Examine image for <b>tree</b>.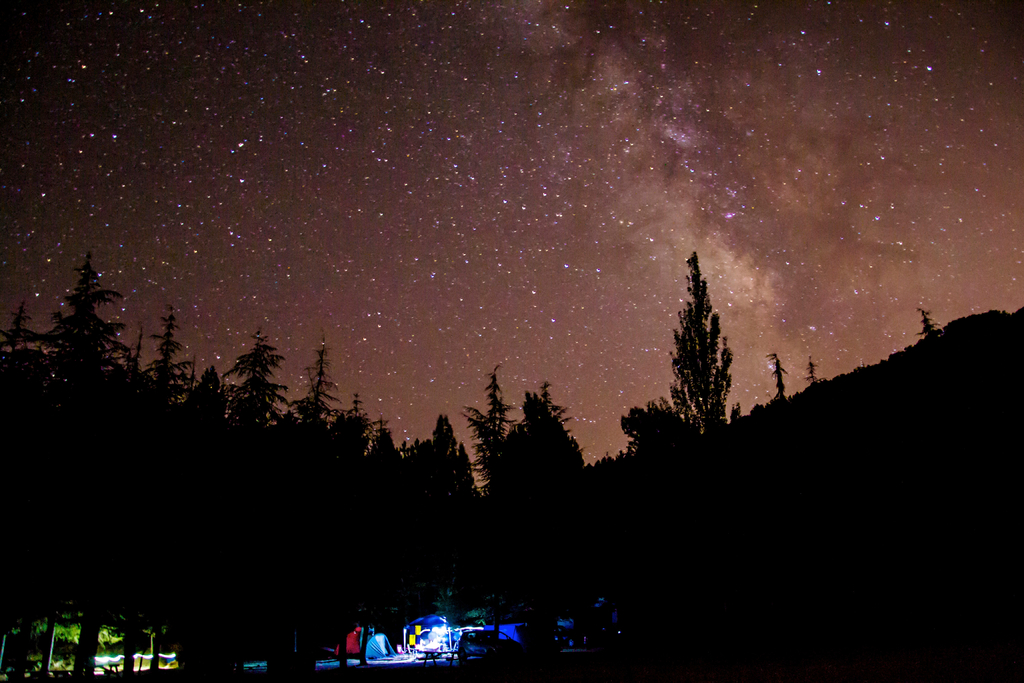
Examination result: box(623, 245, 735, 462).
